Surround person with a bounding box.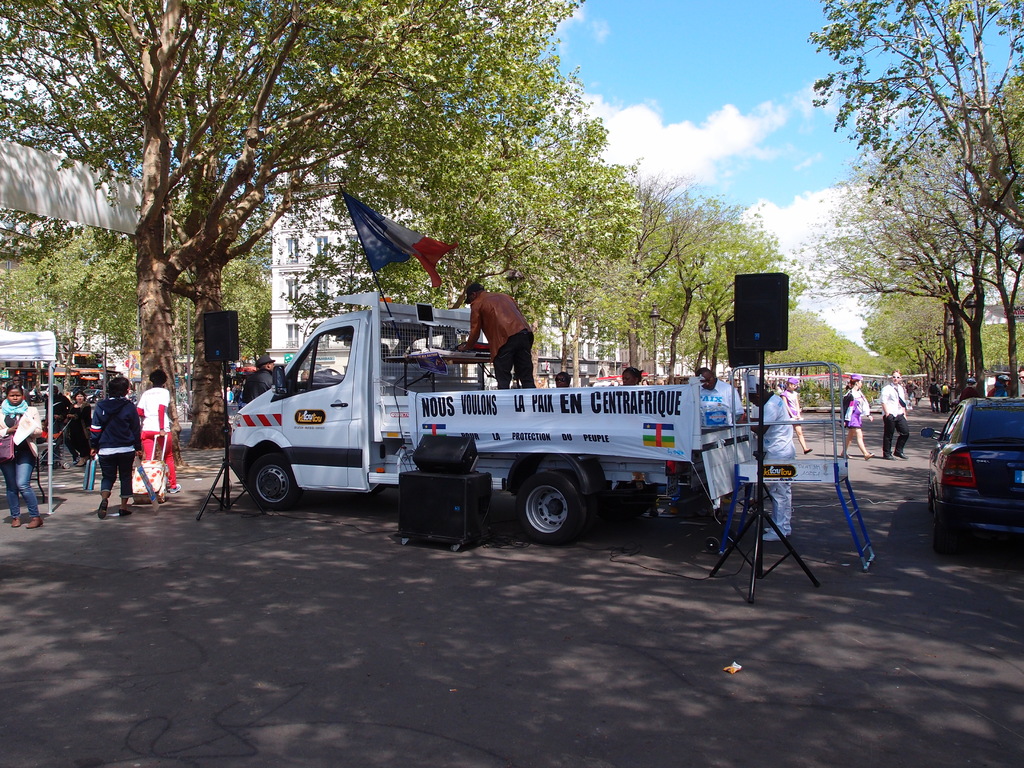
(x1=461, y1=284, x2=538, y2=391).
